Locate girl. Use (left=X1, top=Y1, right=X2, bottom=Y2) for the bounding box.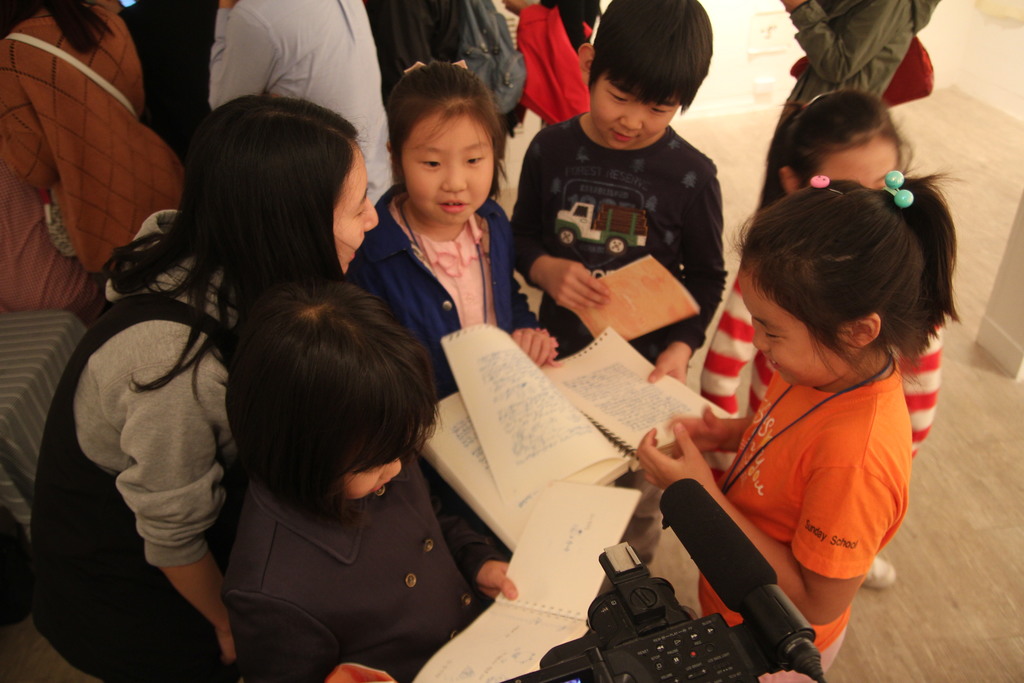
(left=634, top=166, right=961, bottom=673).
